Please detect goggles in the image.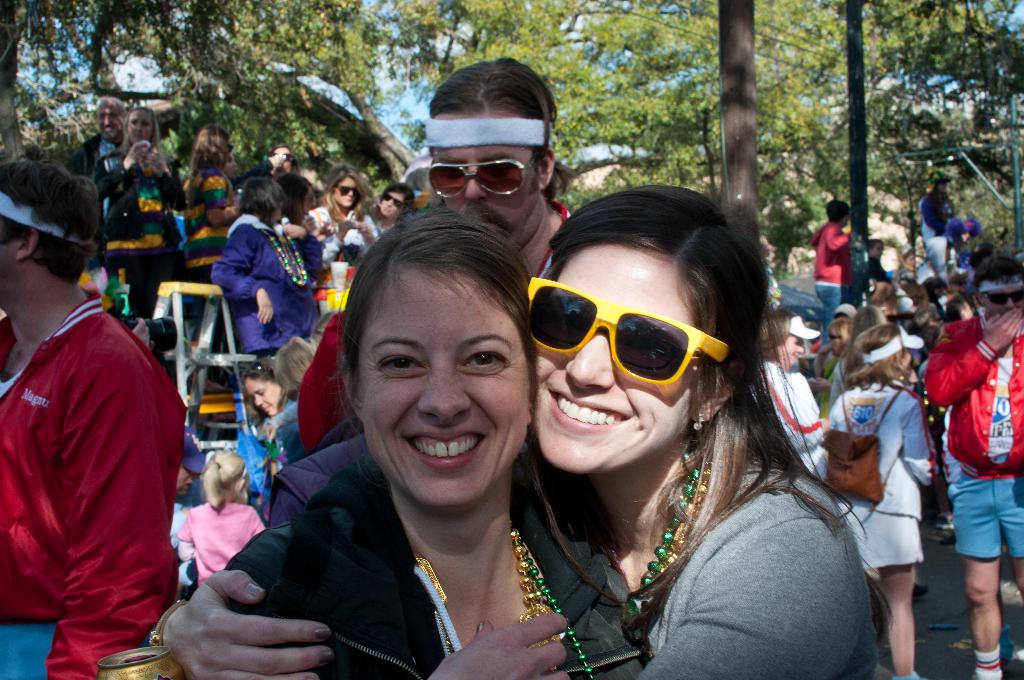
x1=380, y1=189, x2=404, y2=207.
